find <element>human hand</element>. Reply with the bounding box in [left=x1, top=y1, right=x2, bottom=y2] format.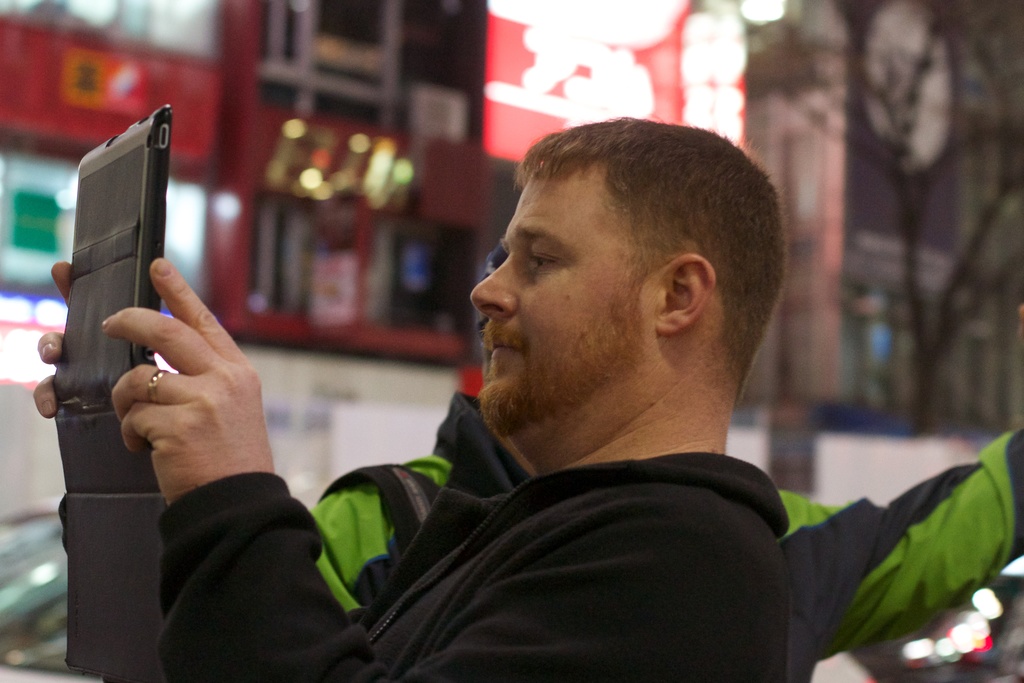
[left=113, top=265, right=272, bottom=506].
